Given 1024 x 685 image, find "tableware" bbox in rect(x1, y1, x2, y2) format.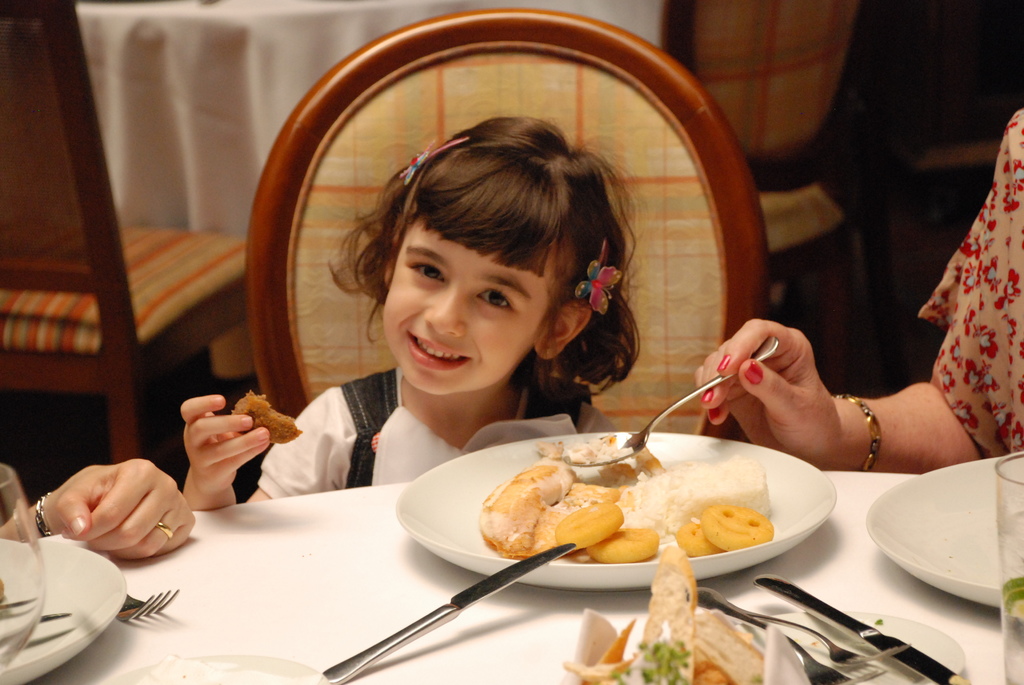
rect(321, 542, 571, 684).
